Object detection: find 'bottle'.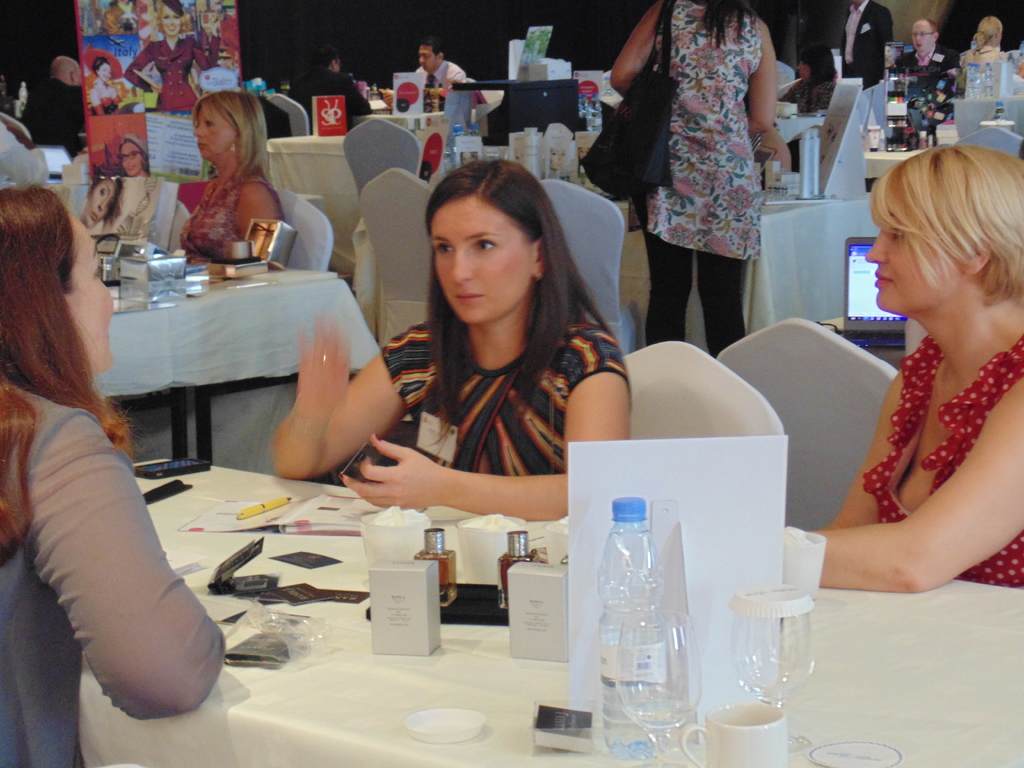
497/531/542/611.
